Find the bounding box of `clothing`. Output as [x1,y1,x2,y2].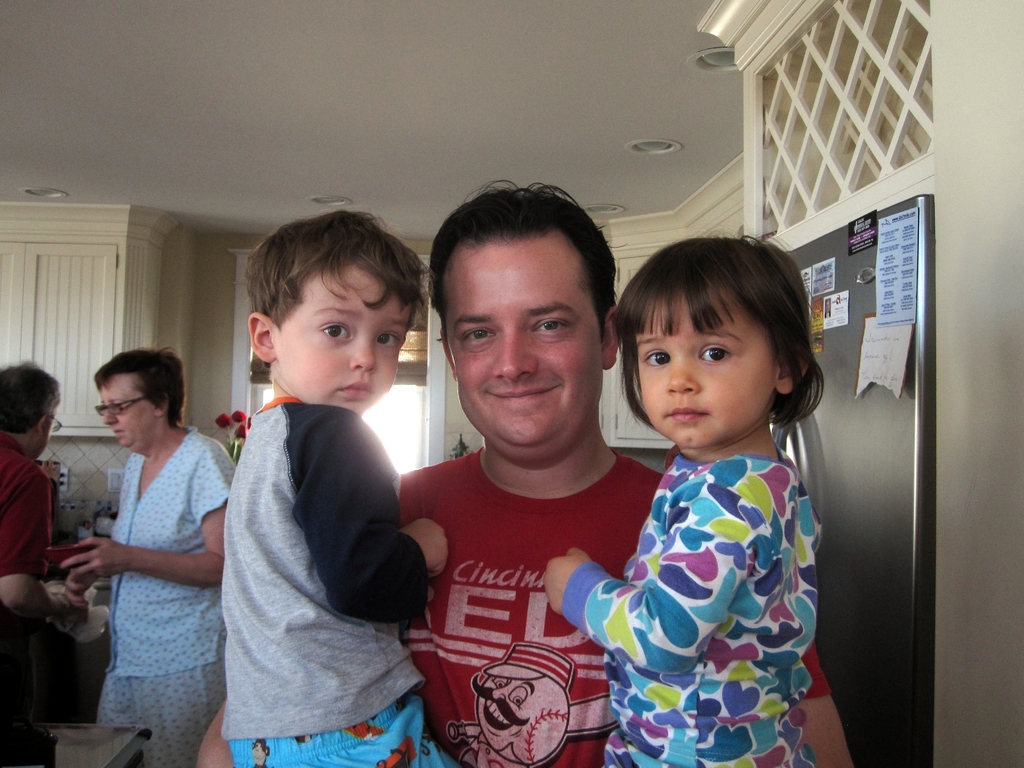
[0,631,37,767].
